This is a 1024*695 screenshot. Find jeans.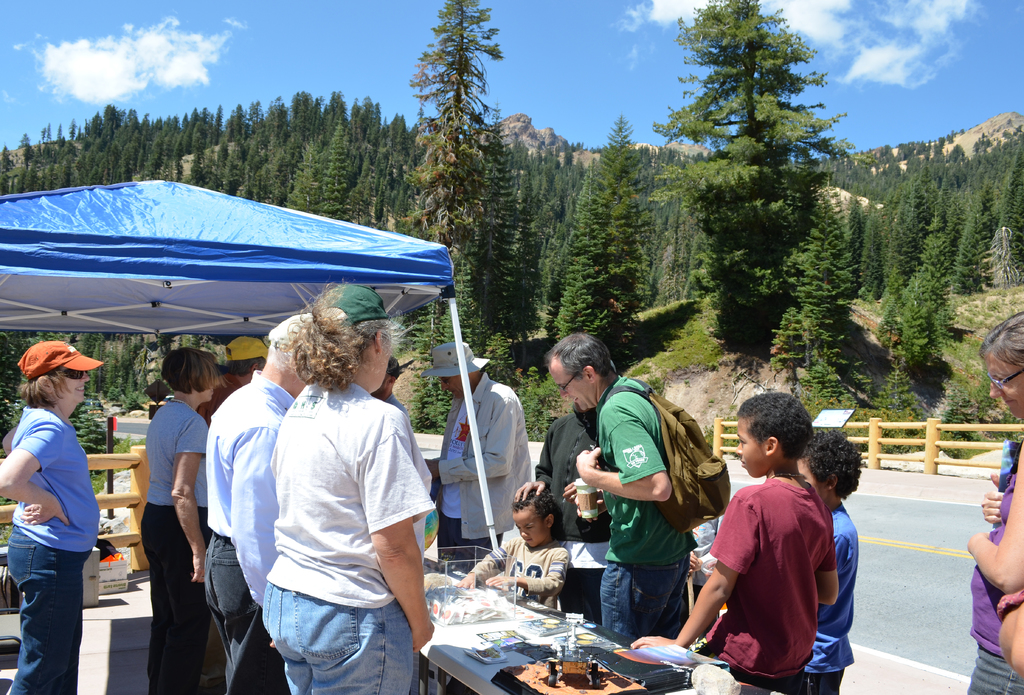
Bounding box: BBox(808, 672, 847, 694).
